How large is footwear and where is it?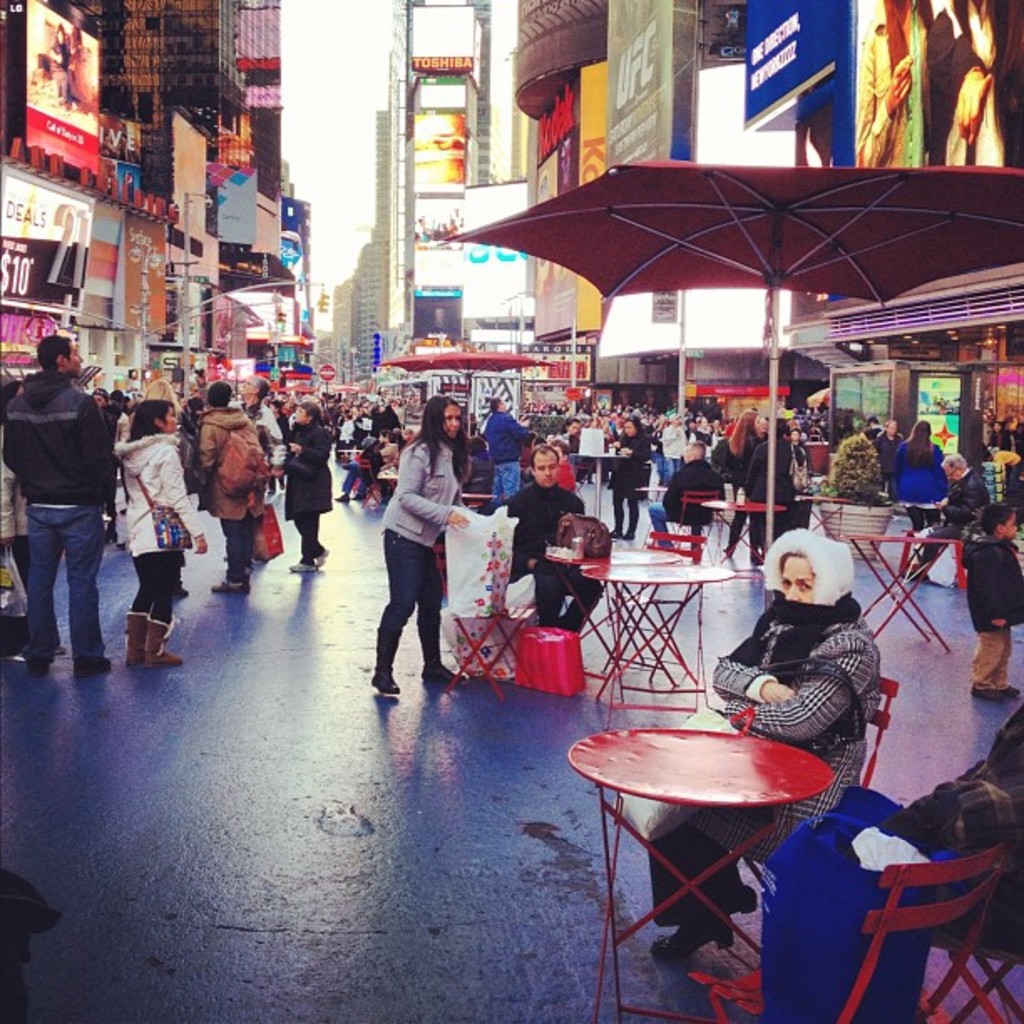
Bounding box: locate(653, 925, 738, 965).
